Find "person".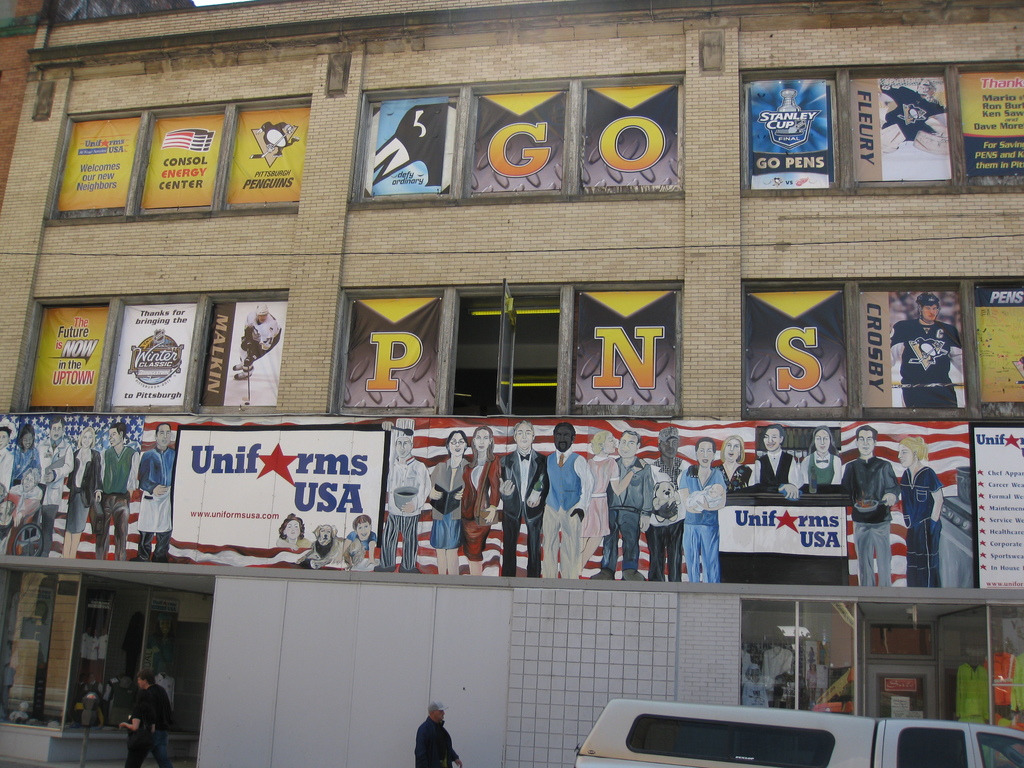
box(838, 427, 900, 588).
